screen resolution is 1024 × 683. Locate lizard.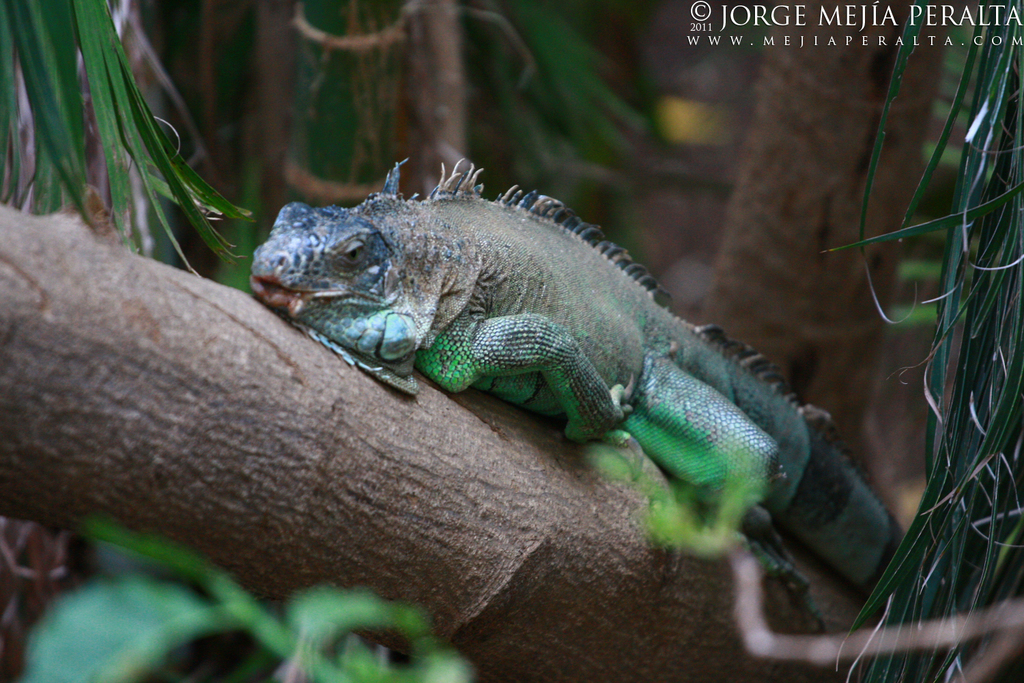
rect(254, 173, 913, 643).
